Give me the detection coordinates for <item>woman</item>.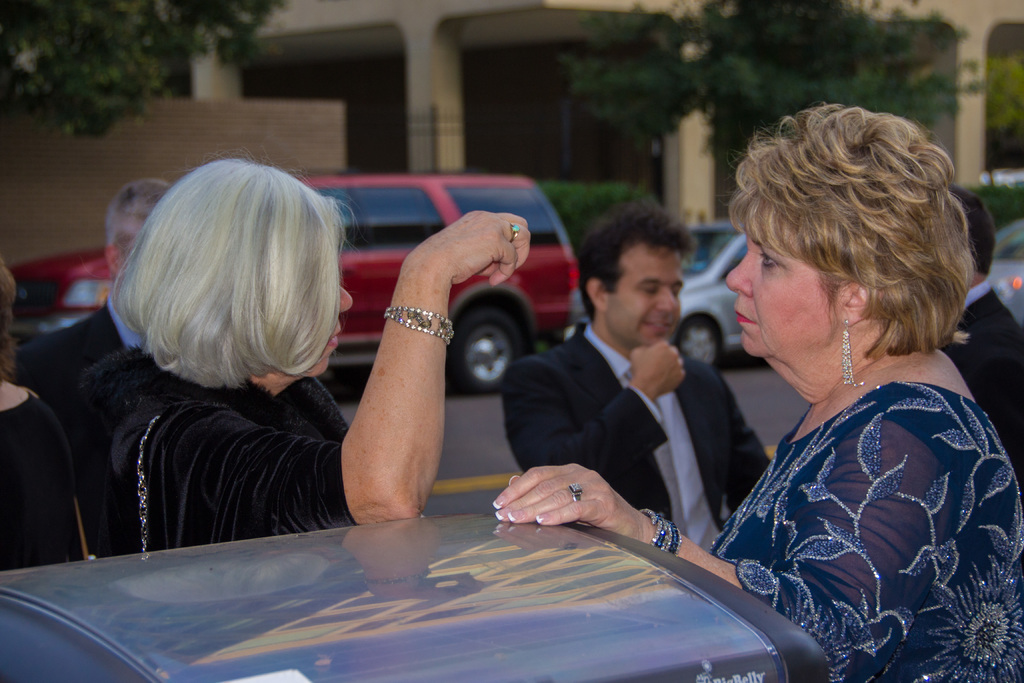
490:101:1023:682.
